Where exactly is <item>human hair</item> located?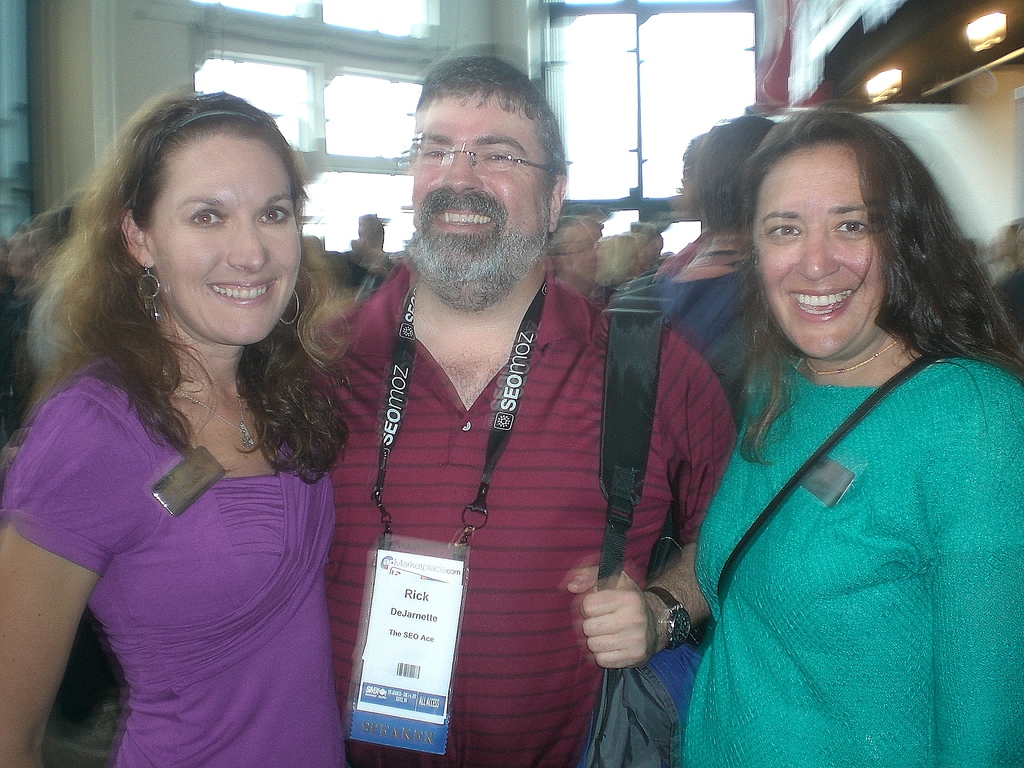
Its bounding box is pyautogui.locateOnScreen(725, 106, 981, 397).
